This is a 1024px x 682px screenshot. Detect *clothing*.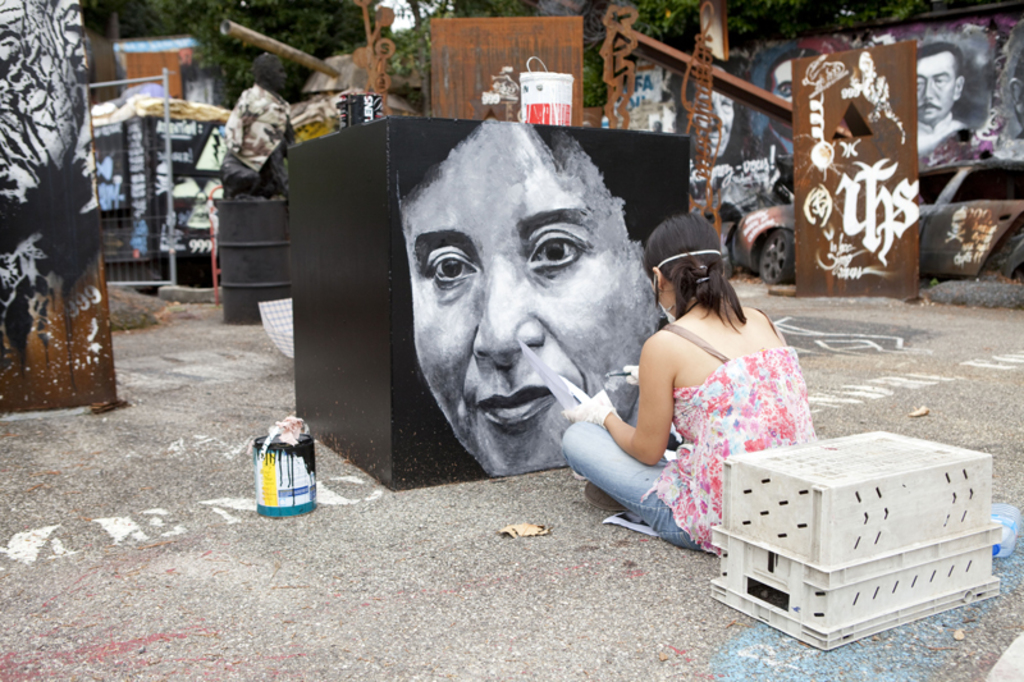
box(576, 284, 846, 539).
